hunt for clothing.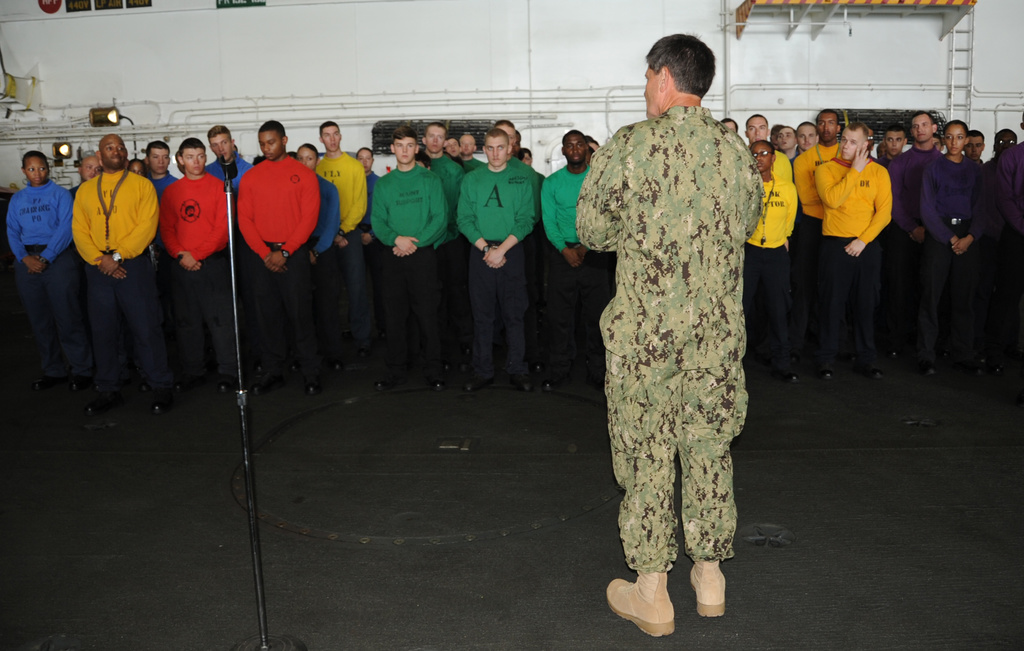
Hunted down at x1=18 y1=257 x2=78 y2=378.
